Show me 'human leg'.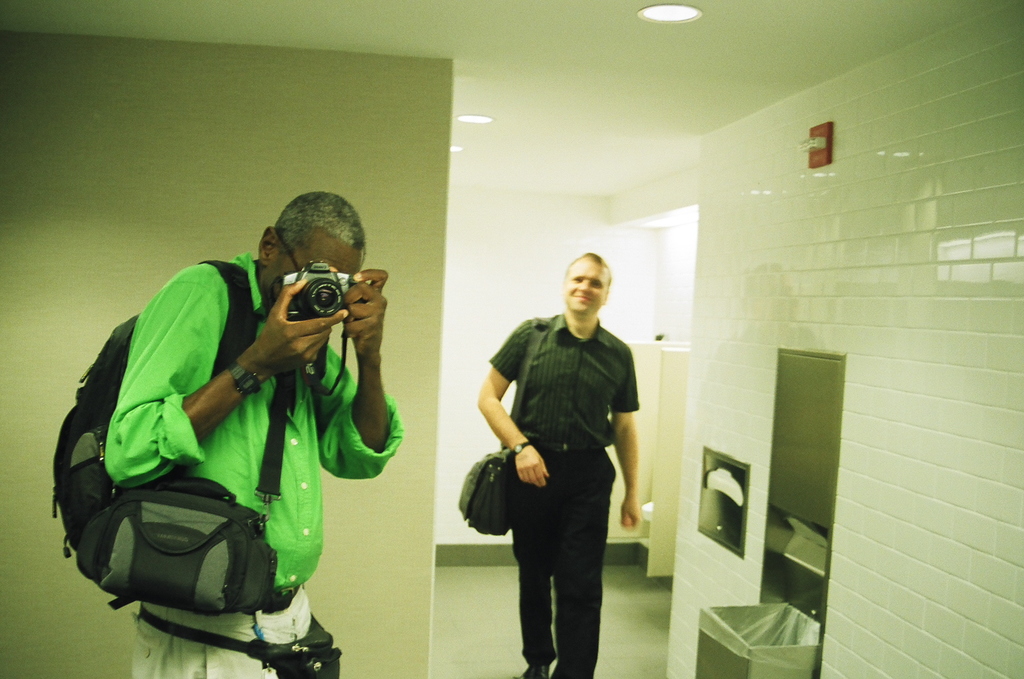
'human leg' is here: [552,451,615,678].
